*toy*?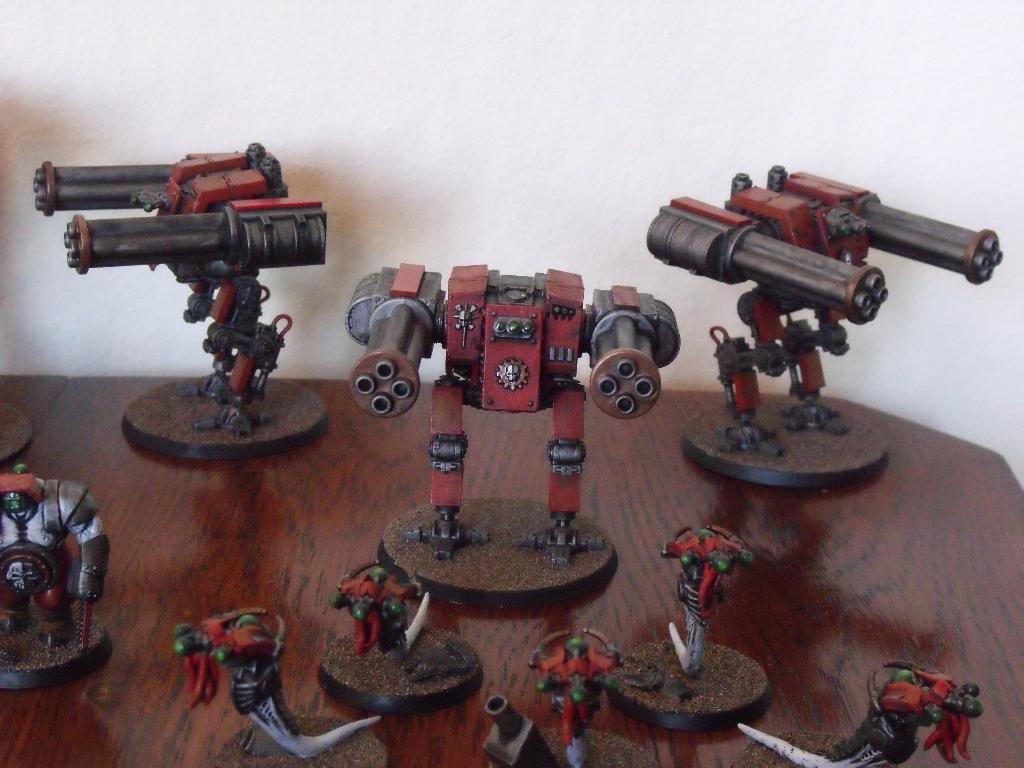
(x1=0, y1=461, x2=110, y2=651)
